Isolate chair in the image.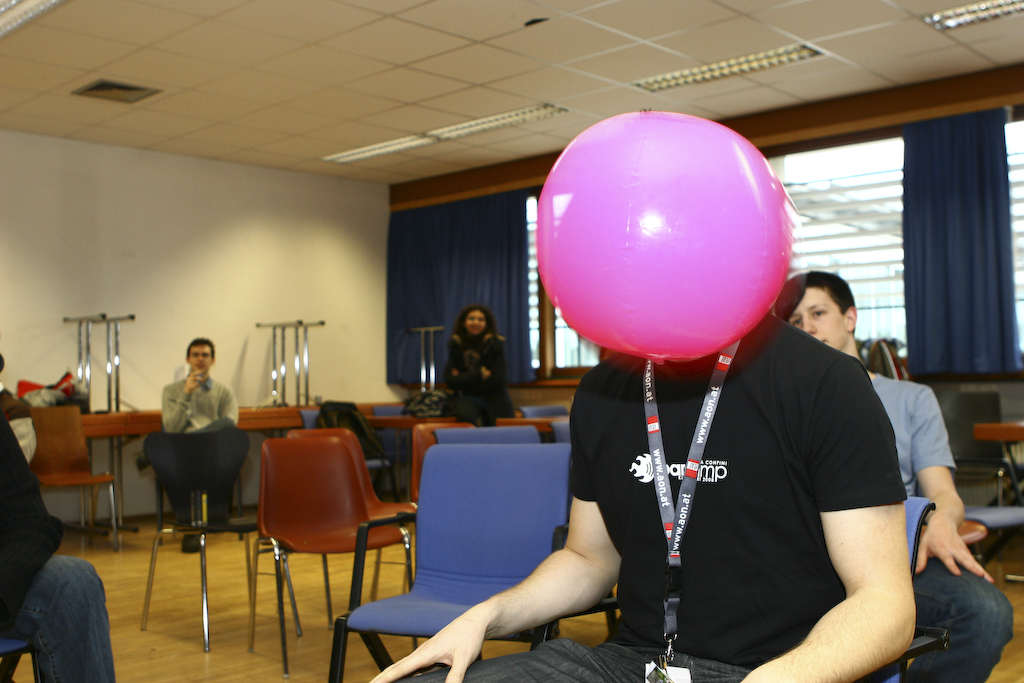
Isolated region: box(925, 394, 1005, 501).
